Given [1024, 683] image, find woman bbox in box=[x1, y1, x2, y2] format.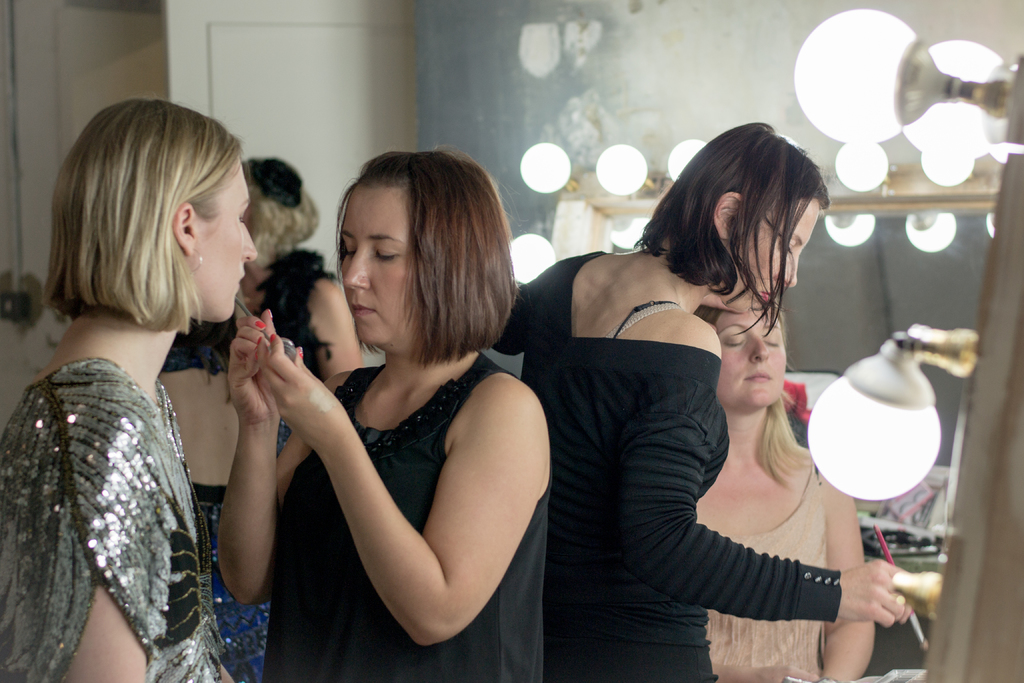
box=[494, 119, 911, 682].
